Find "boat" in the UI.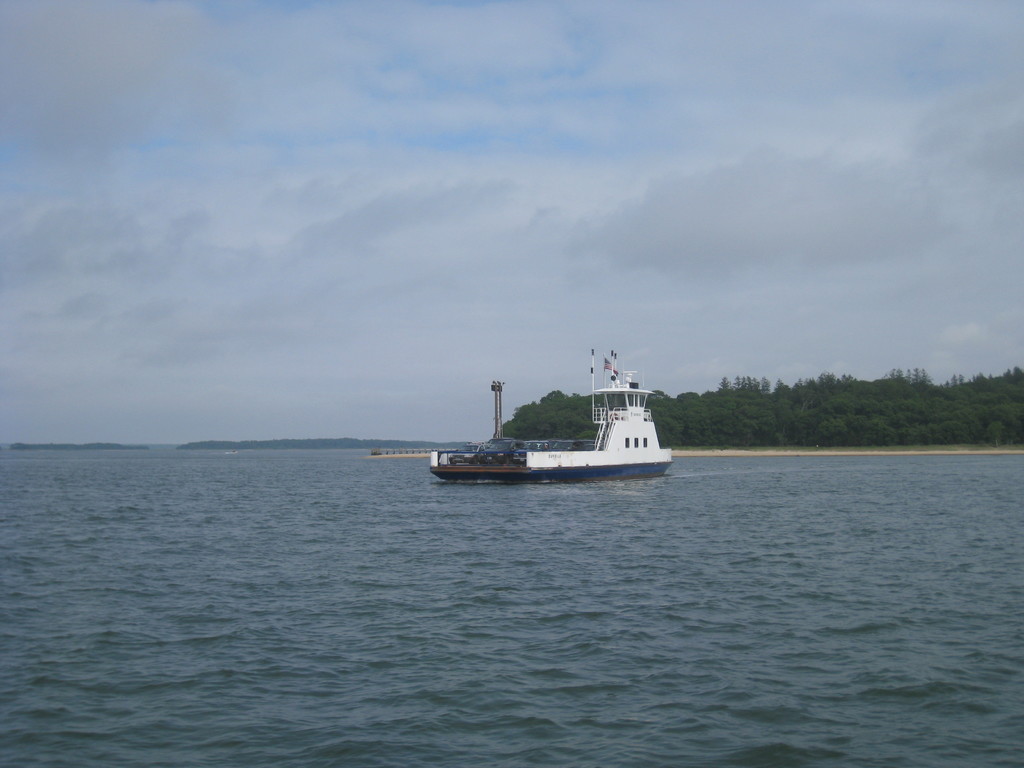
UI element at rect(424, 360, 682, 493).
